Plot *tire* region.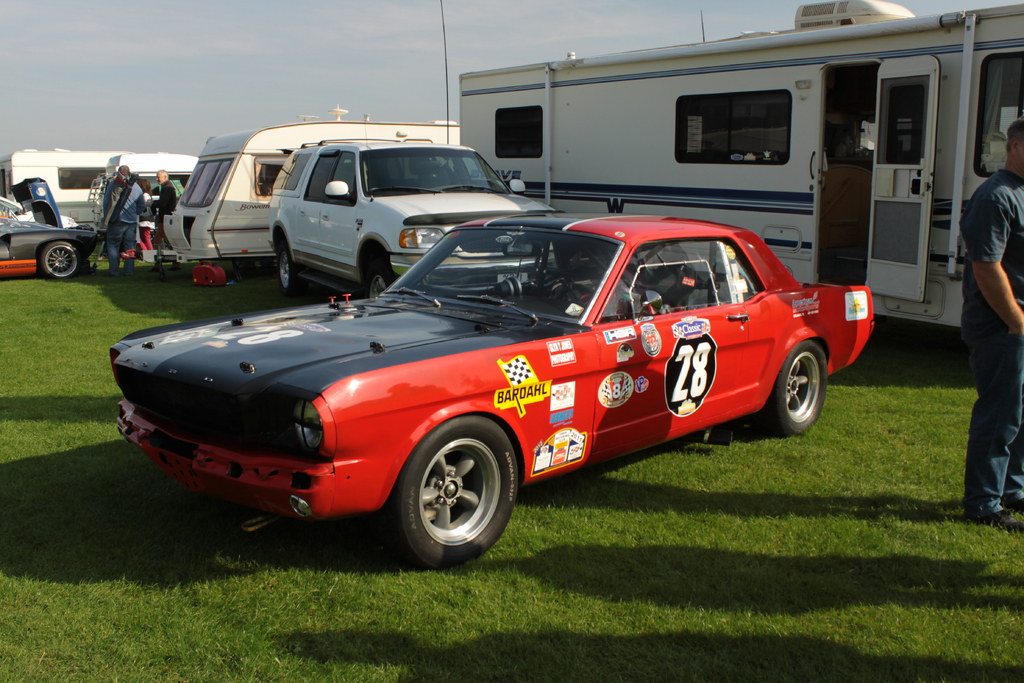
Plotted at detection(271, 227, 300, 295).
